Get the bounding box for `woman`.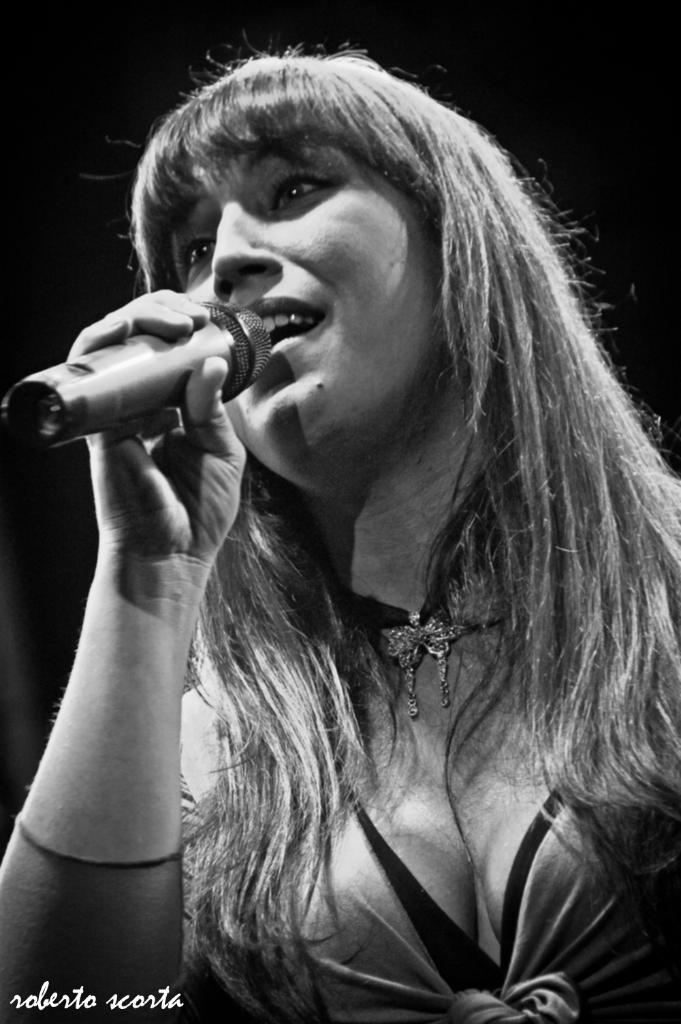
{"left": 46, "top": 27, "right": 649, "bottom": 1004}.
